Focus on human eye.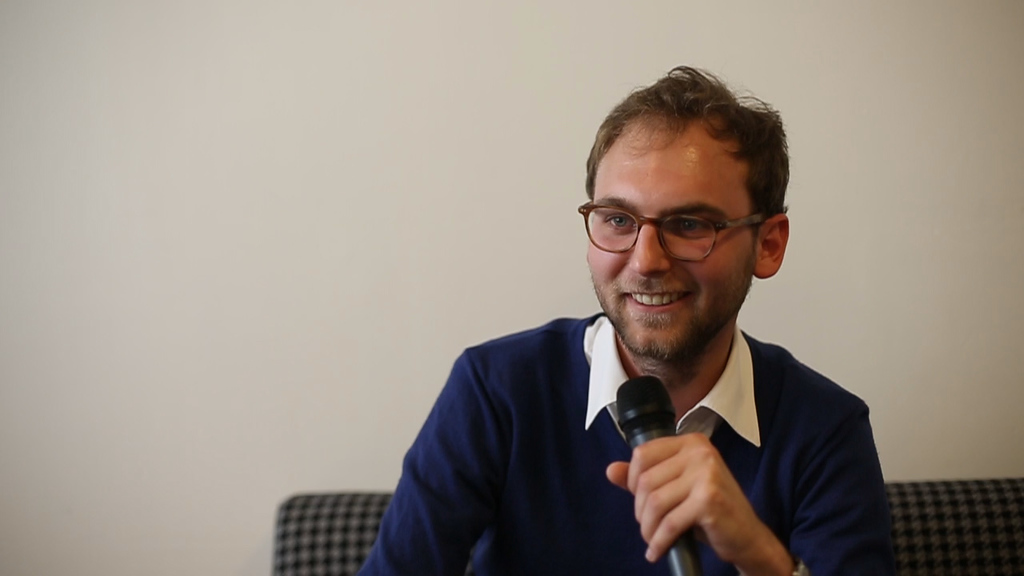
Focused at {"x1": 670, "y1": 212, "x2": 720, "y2": 238}.
